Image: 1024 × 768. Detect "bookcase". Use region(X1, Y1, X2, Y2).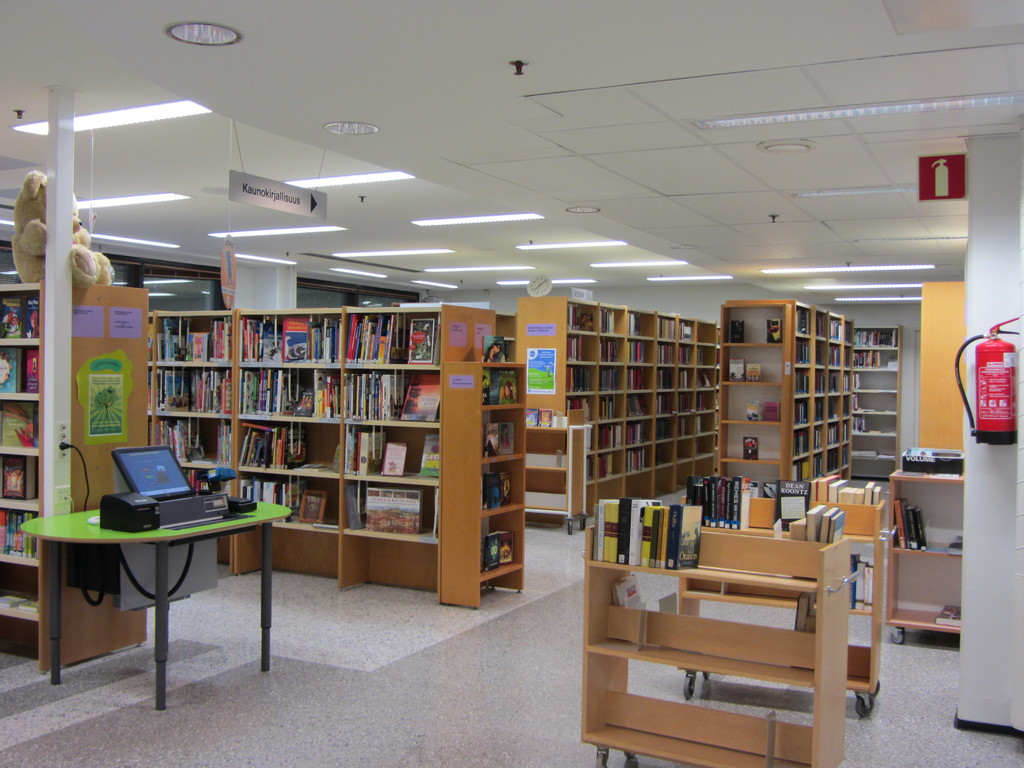
region(577, 495, 863, 767).
